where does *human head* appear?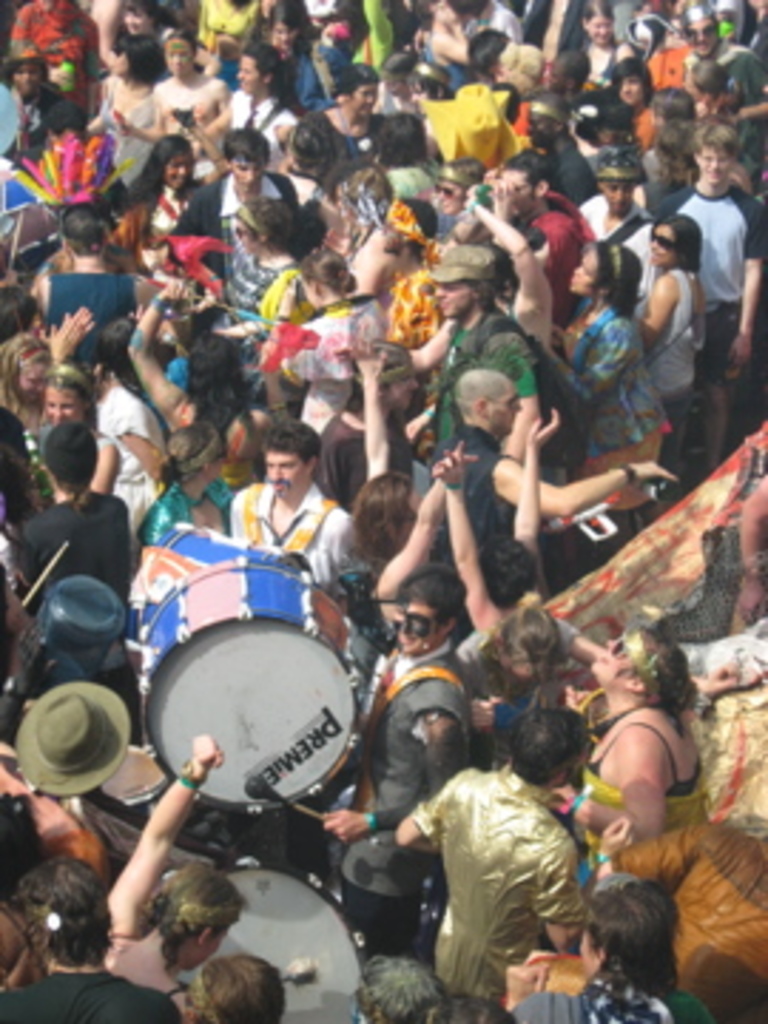
Appears at (left=356, top=338, right=424, bottom=410).
